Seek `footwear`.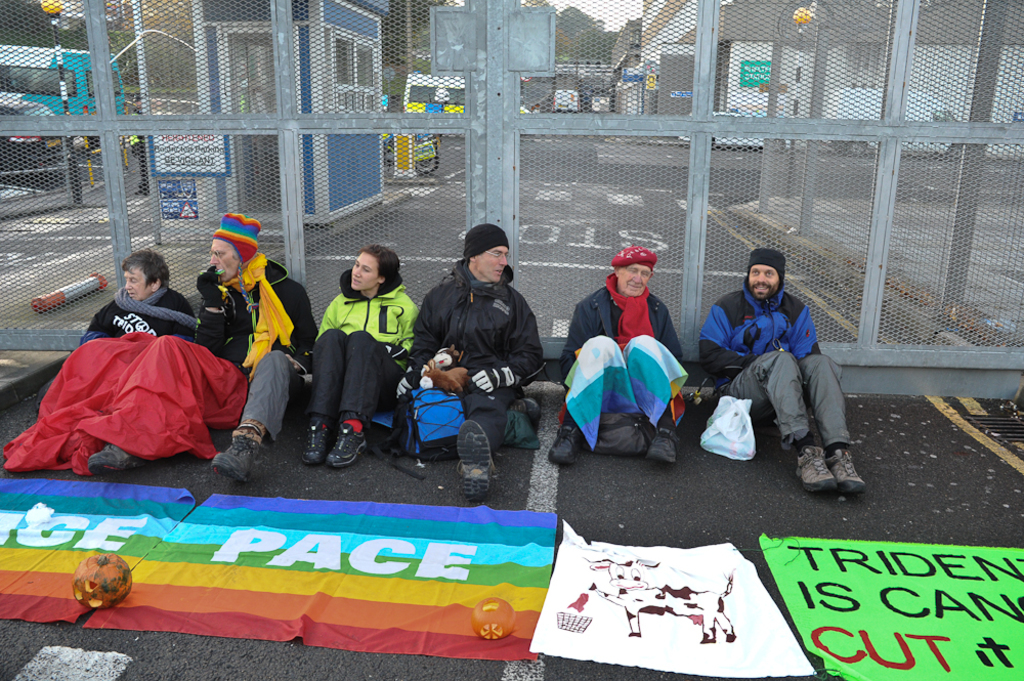
detection(509, 390, 541, 422).
